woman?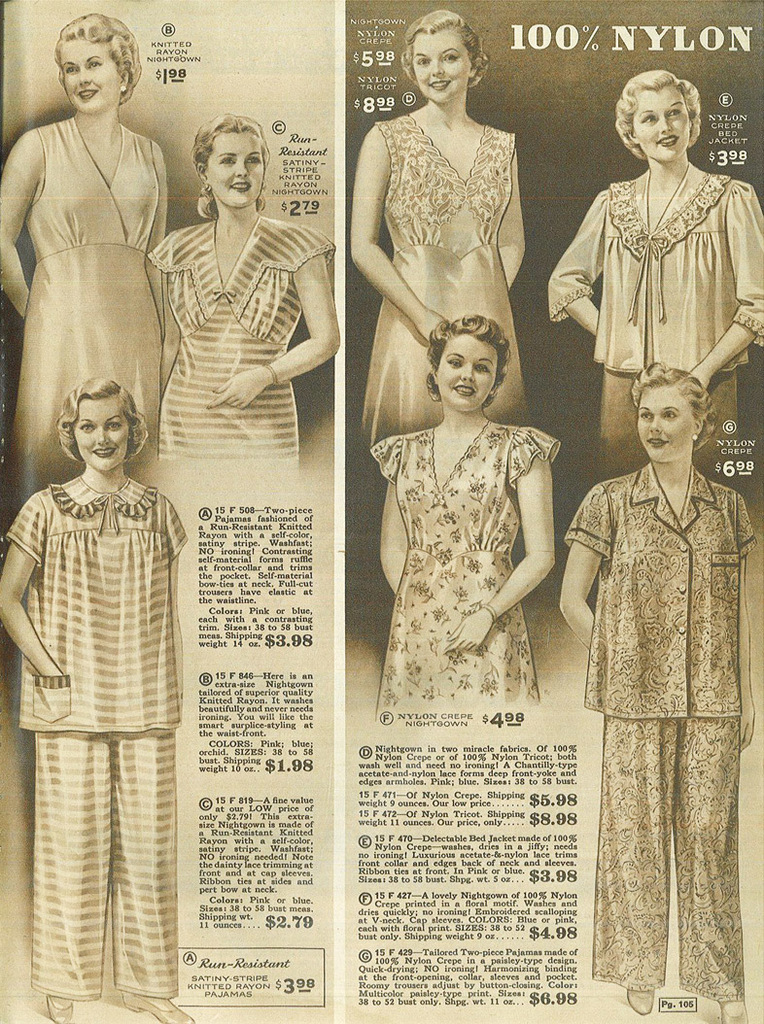
Rect(365, 313, 559, 702)
